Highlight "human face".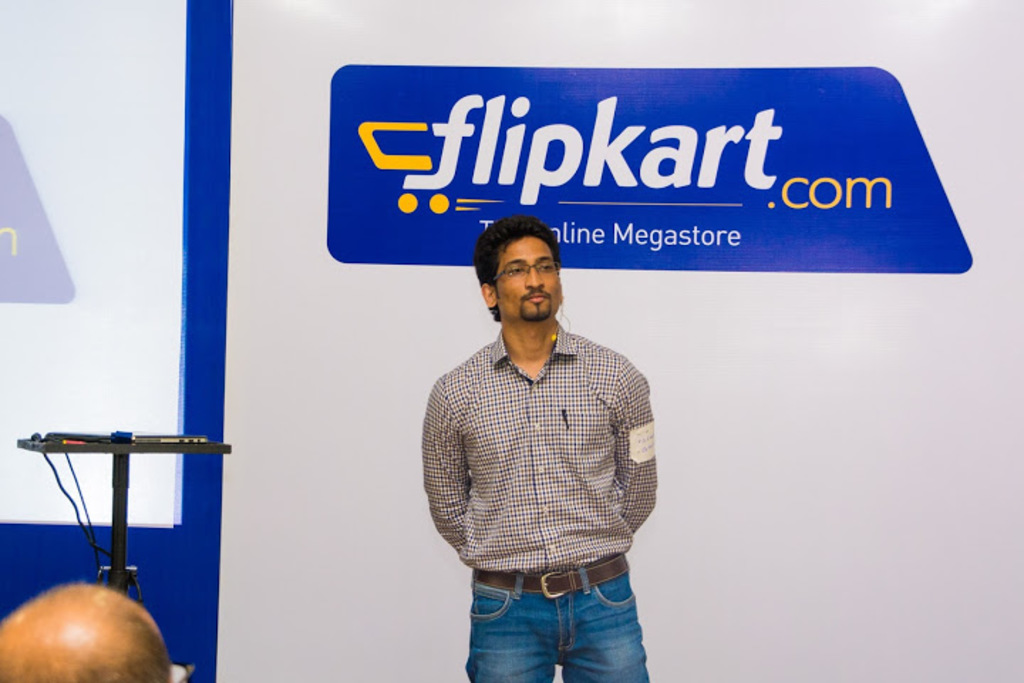
Highlighted region: bbox=[494, 235, 560, 320].
